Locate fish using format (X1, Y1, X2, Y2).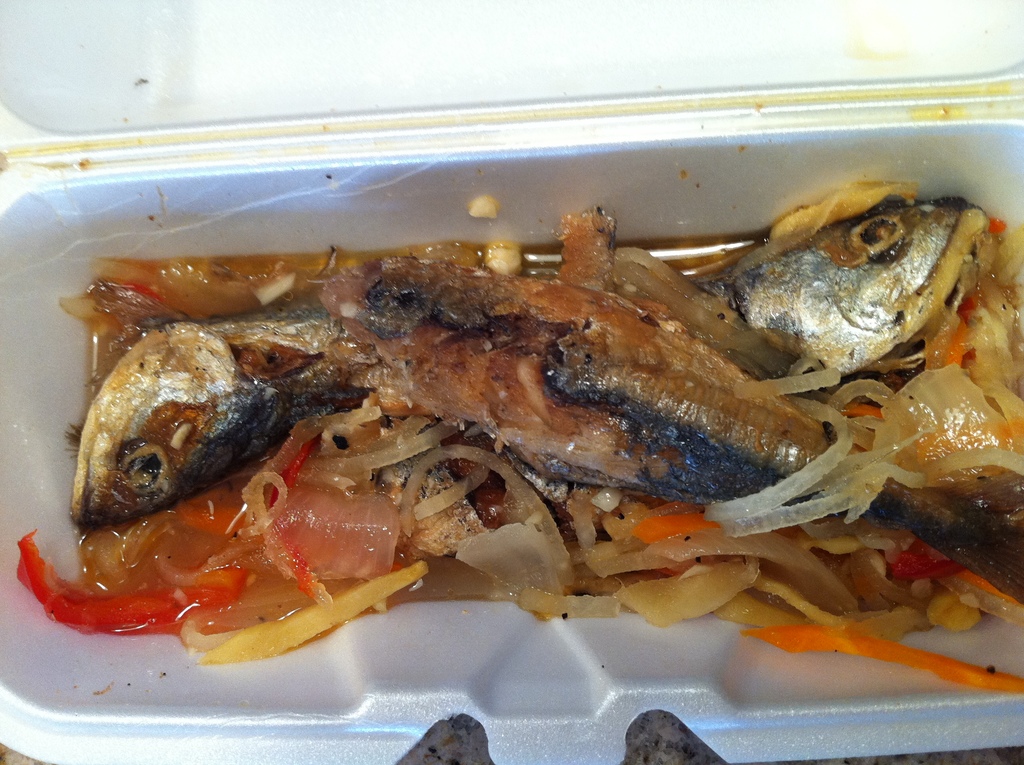
(65, 194, 995, 451).
